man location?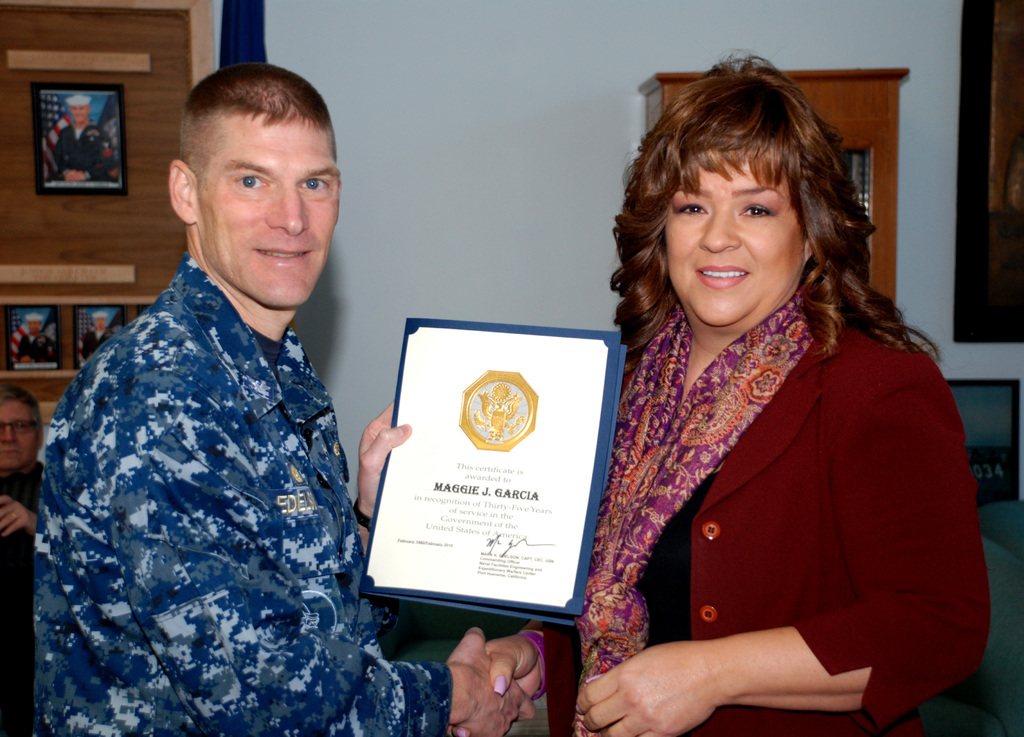
rect(0, 389, 42, 736)
